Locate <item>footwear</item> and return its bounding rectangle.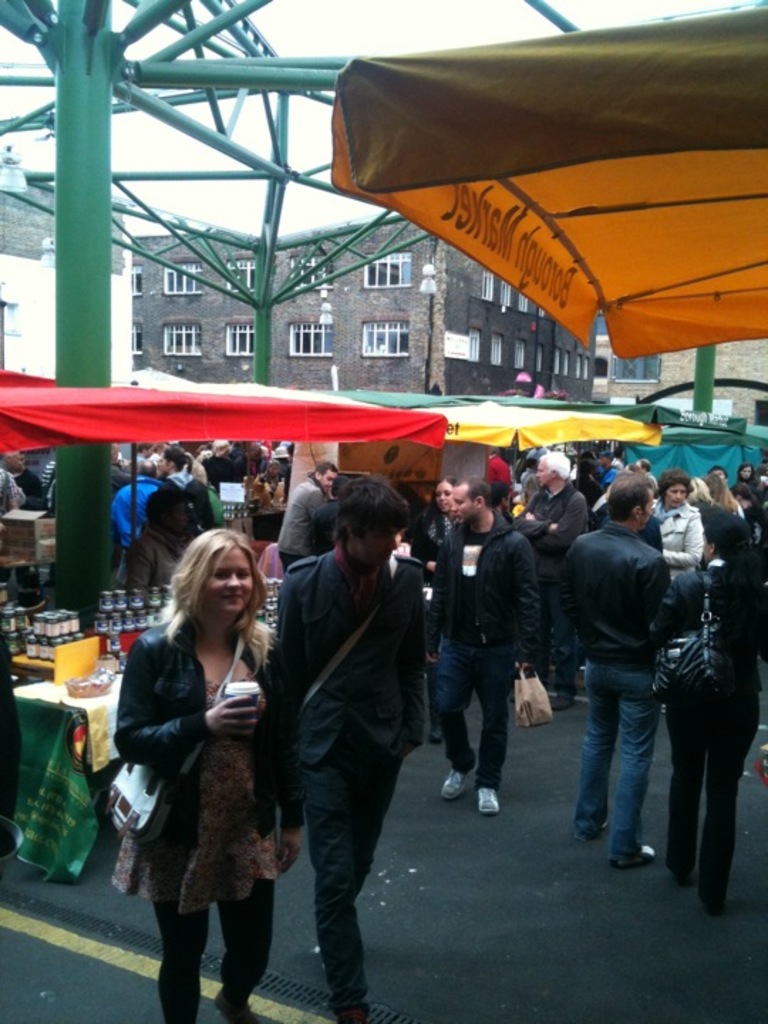
(left=572, top=816, right=613, bottom=839).
